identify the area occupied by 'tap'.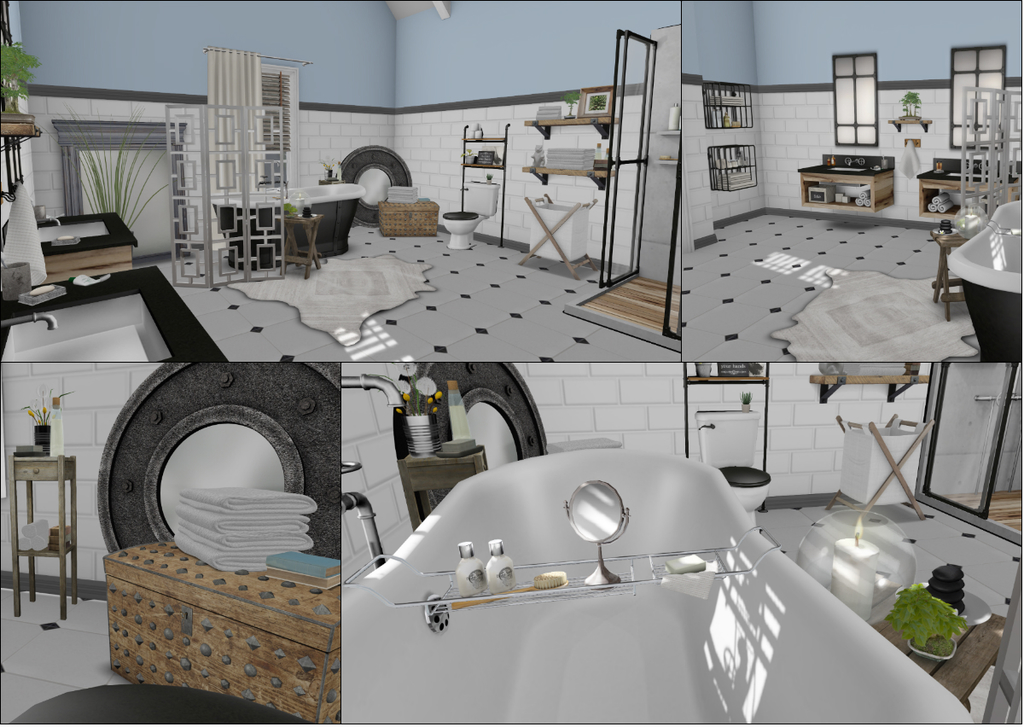
Area: locate(336, 373, 406, 404).
